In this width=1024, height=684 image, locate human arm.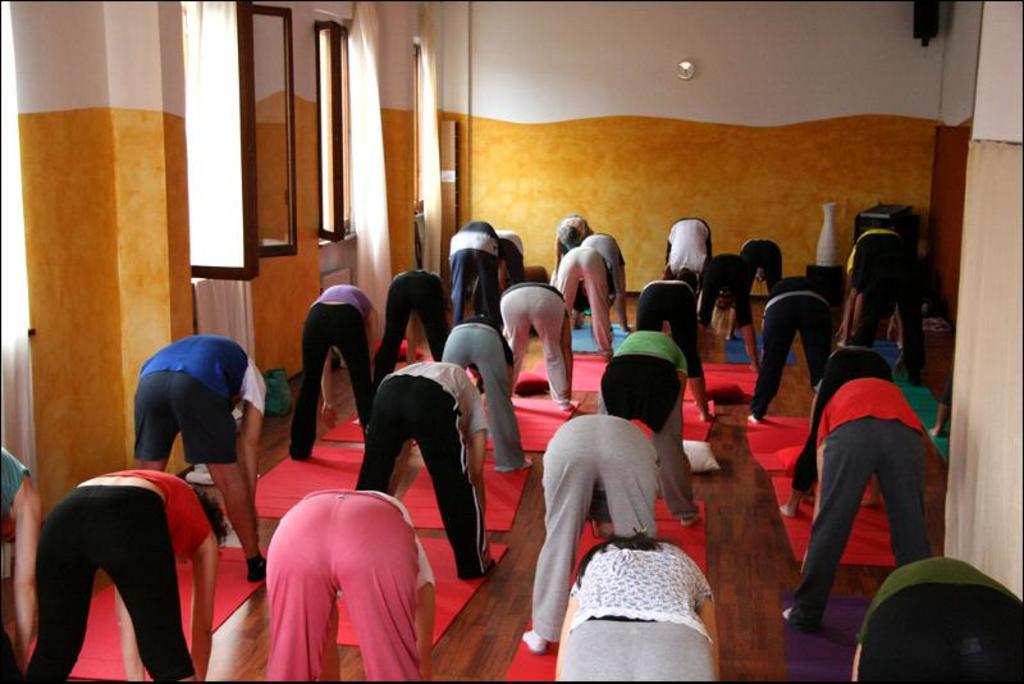
Bounding box: x1=687 y1=571 x2=717 y2=683.
